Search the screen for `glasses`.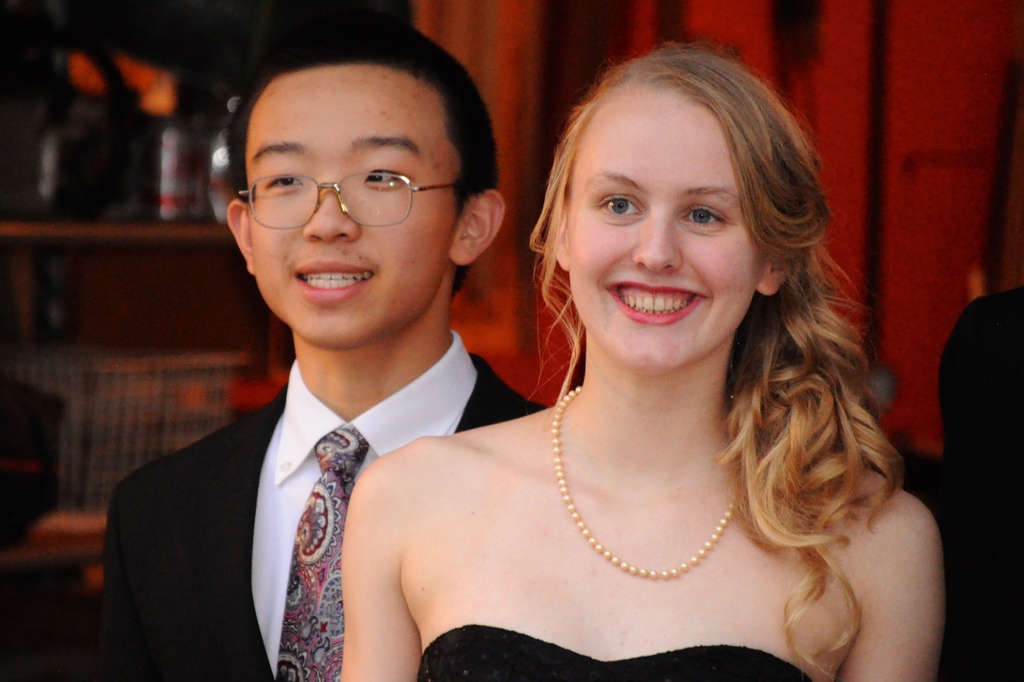
Found at 237,154,445,220.
